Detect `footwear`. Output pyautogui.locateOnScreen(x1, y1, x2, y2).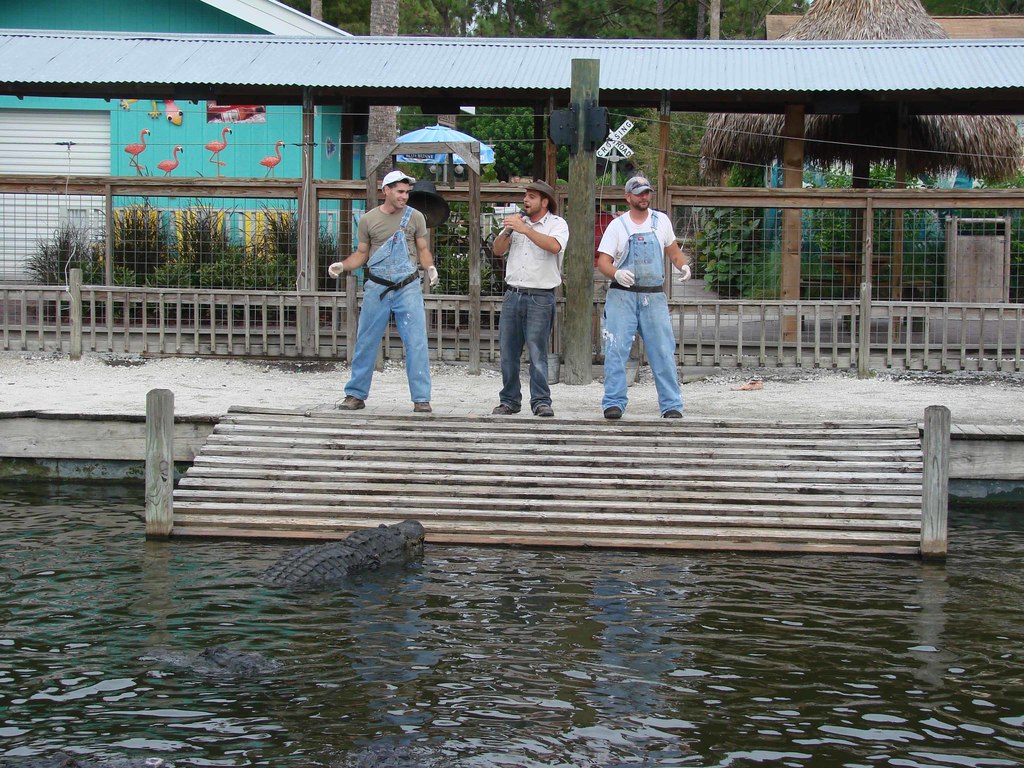
pyautogui.locateOnScreen(604, 404, 621, 418).
